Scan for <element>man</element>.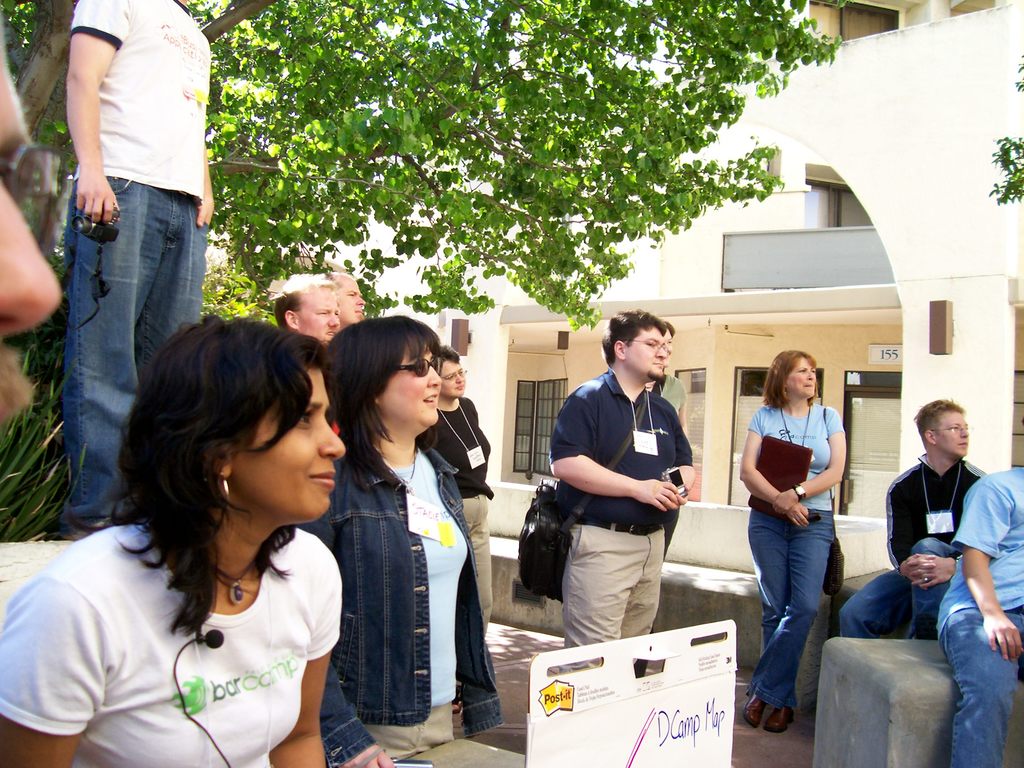
Scan result: <bbox>277, 274, 345, 342</bbox>.
